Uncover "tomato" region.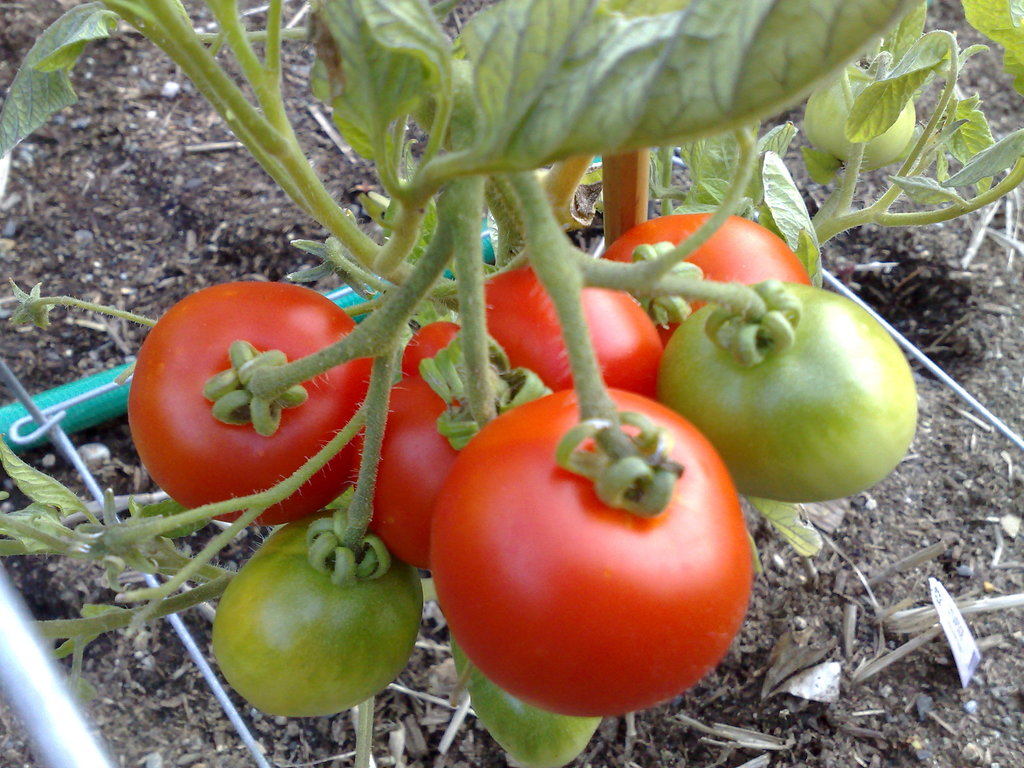
Uncovered: {"left": 422, "top": 385, "right": 755, "bottom": 716}.
